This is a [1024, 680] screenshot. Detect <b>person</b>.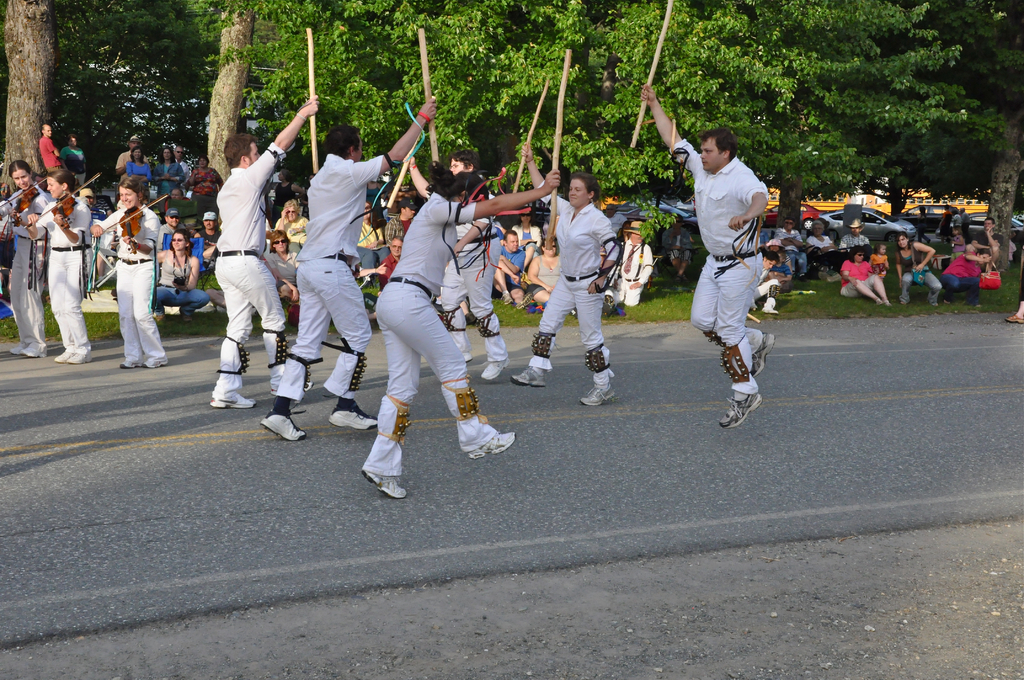
<box>528,234,562,303</box>.
